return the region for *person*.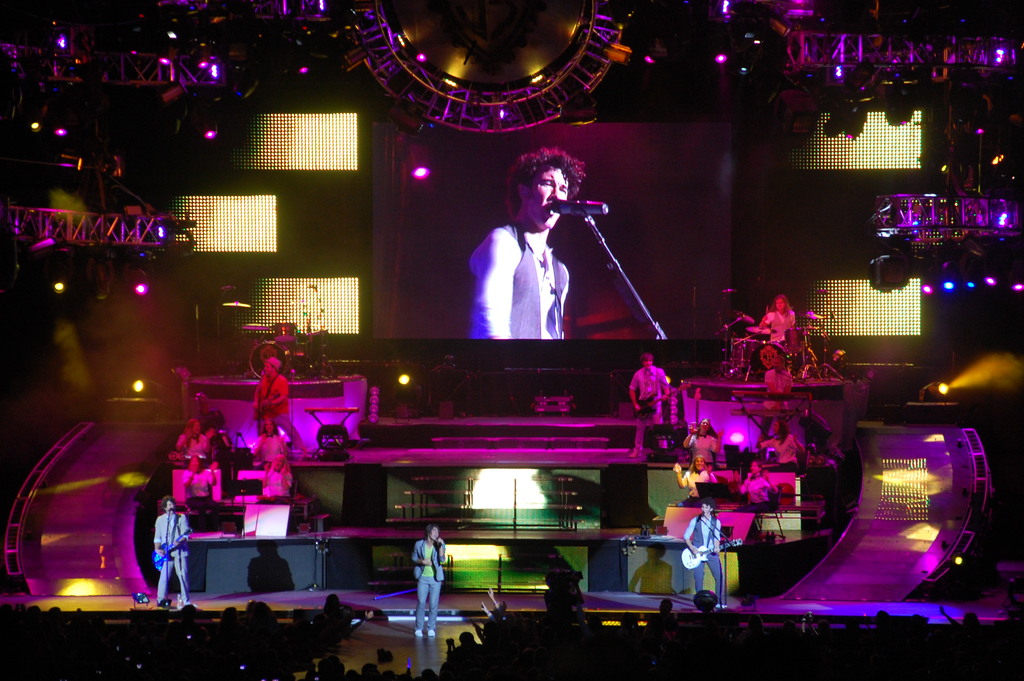
detection(677, 503, 732, 611).
